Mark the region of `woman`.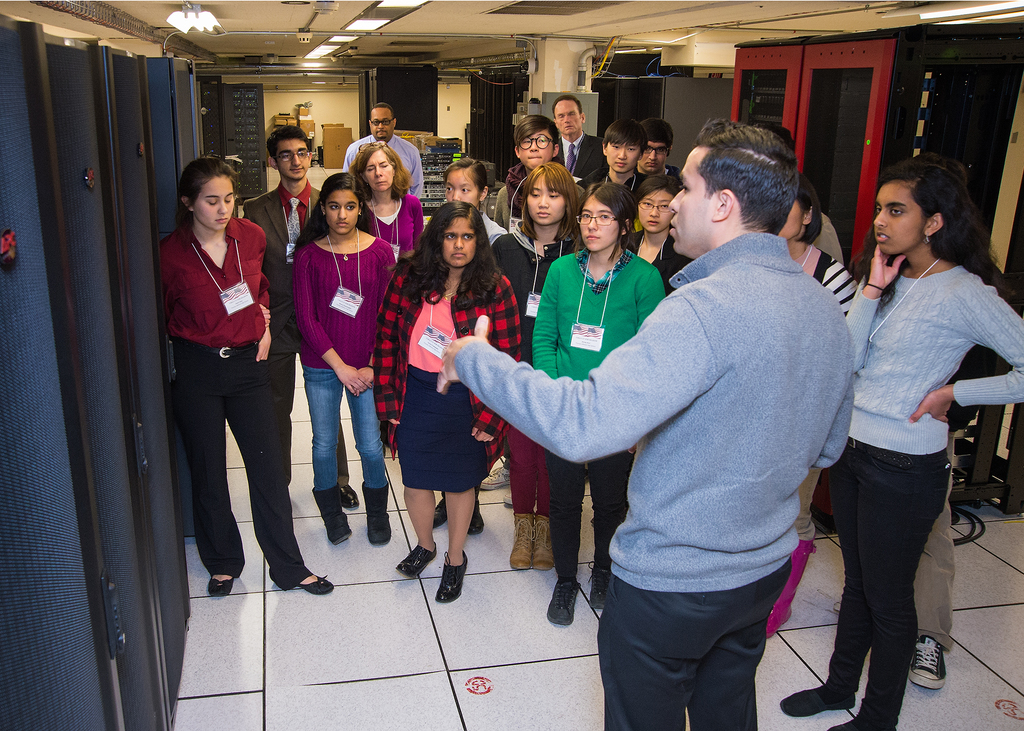
Region: [left=768, top=169, right=857, bottom=637].
